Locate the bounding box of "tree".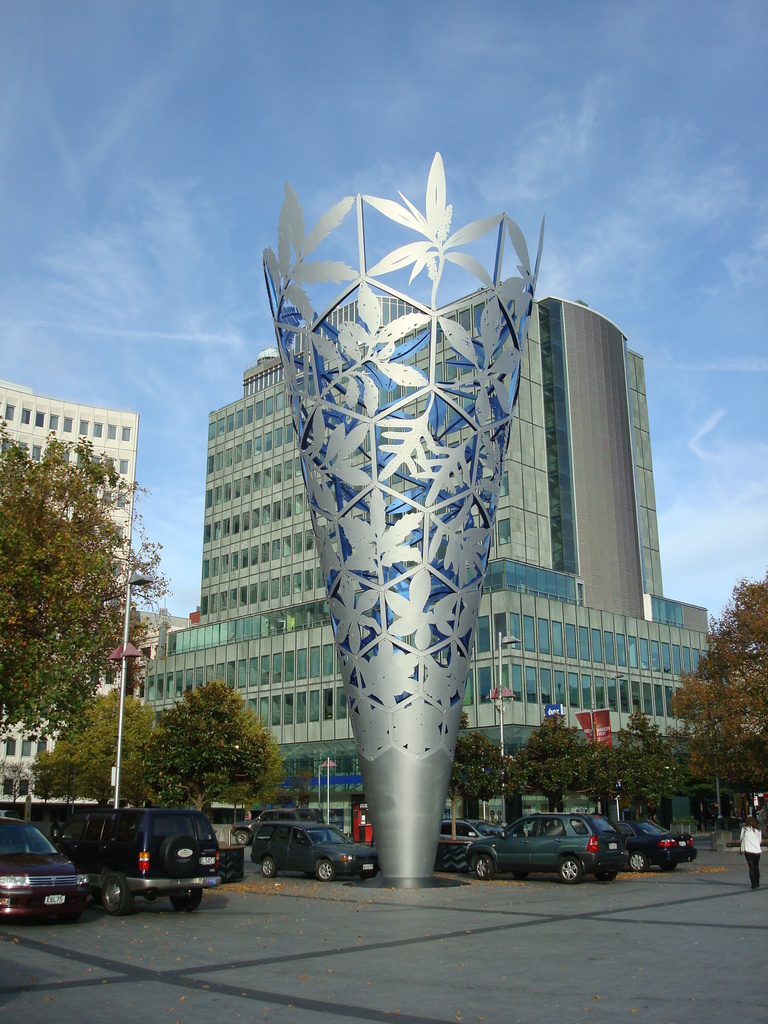
Bounding box: locate(142, 678, 284, 807).
